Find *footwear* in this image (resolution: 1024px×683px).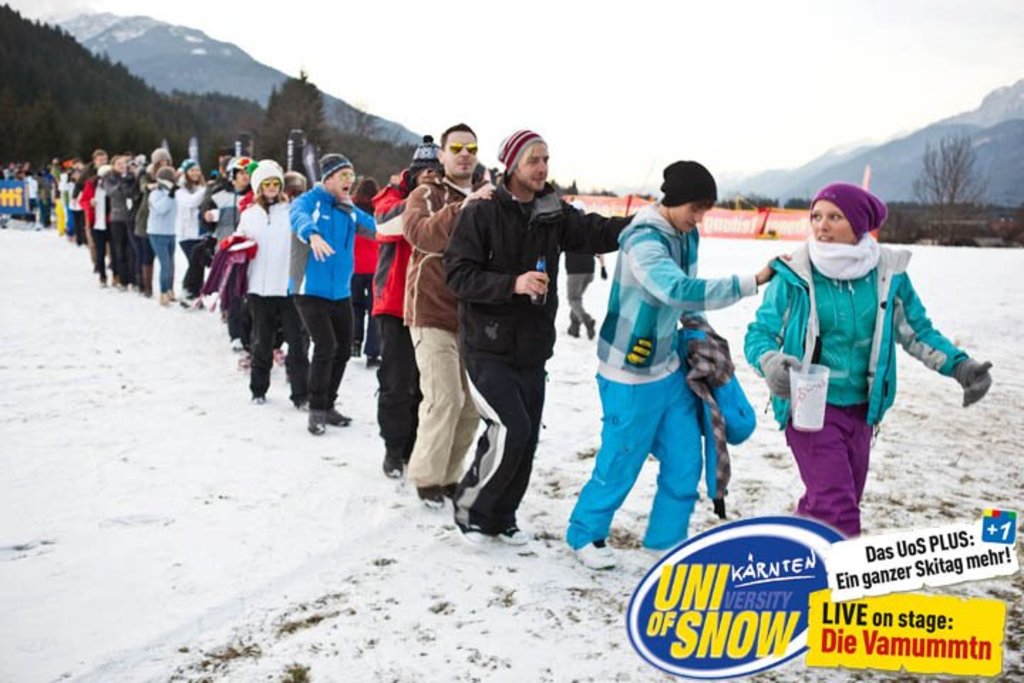
bbox=[232, 339, 245, 354].
